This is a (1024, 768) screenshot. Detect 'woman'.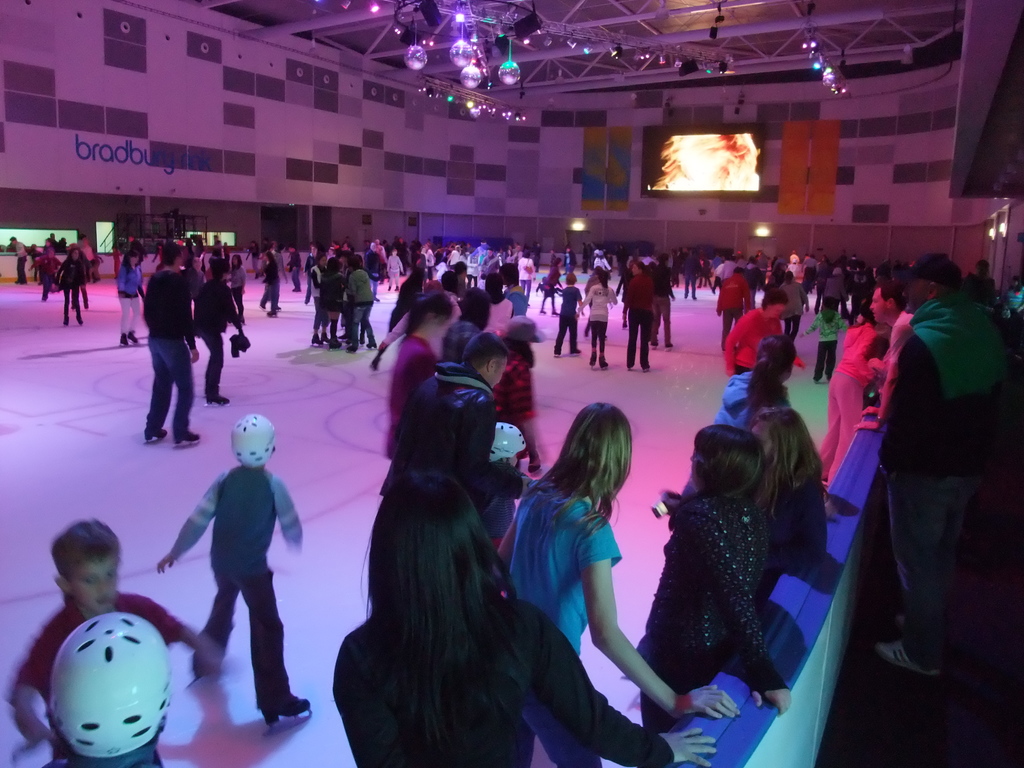
box(306, 465, 717, 767).
